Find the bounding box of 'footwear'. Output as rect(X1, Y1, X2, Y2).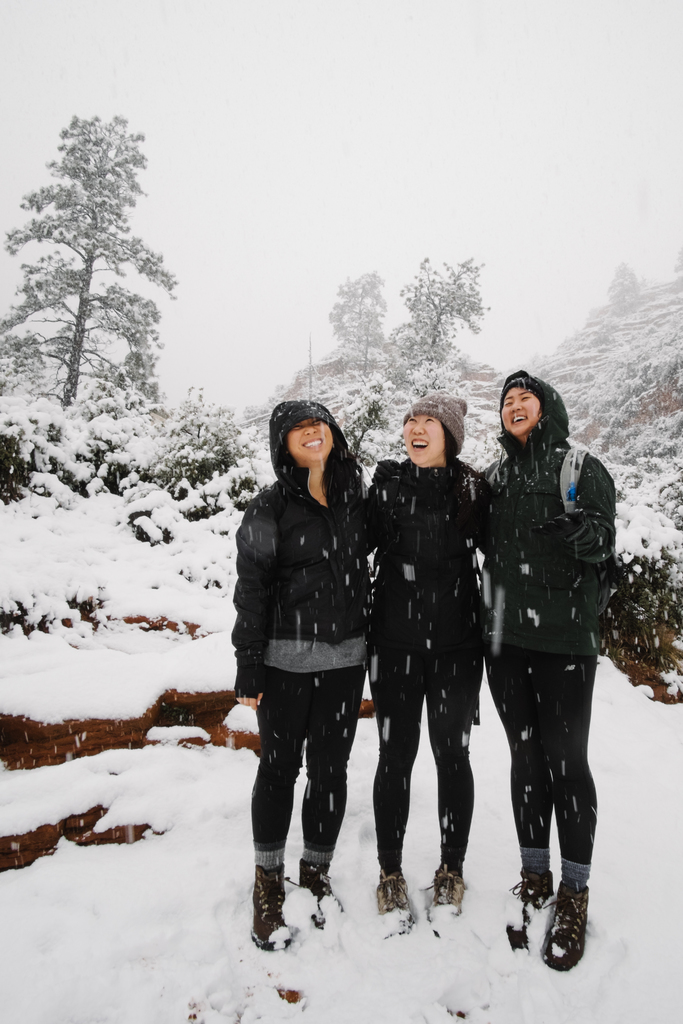
rect(422, 865, 468, 915).
